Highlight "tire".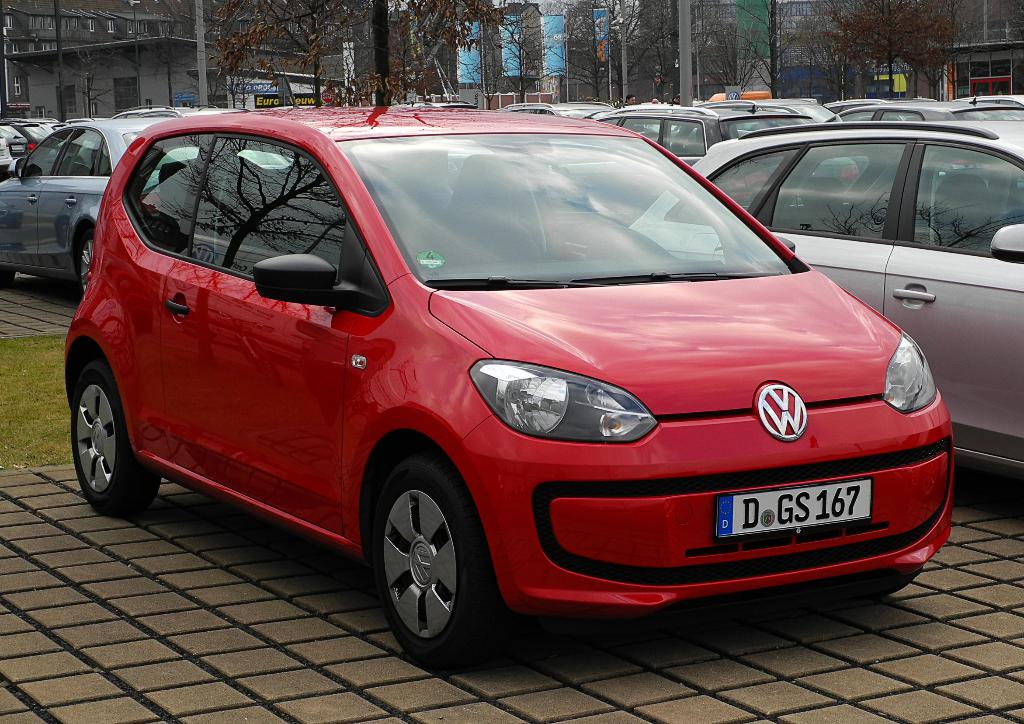
Highlighted region: (x1=71, y1=359, x2=163, y2=514).
